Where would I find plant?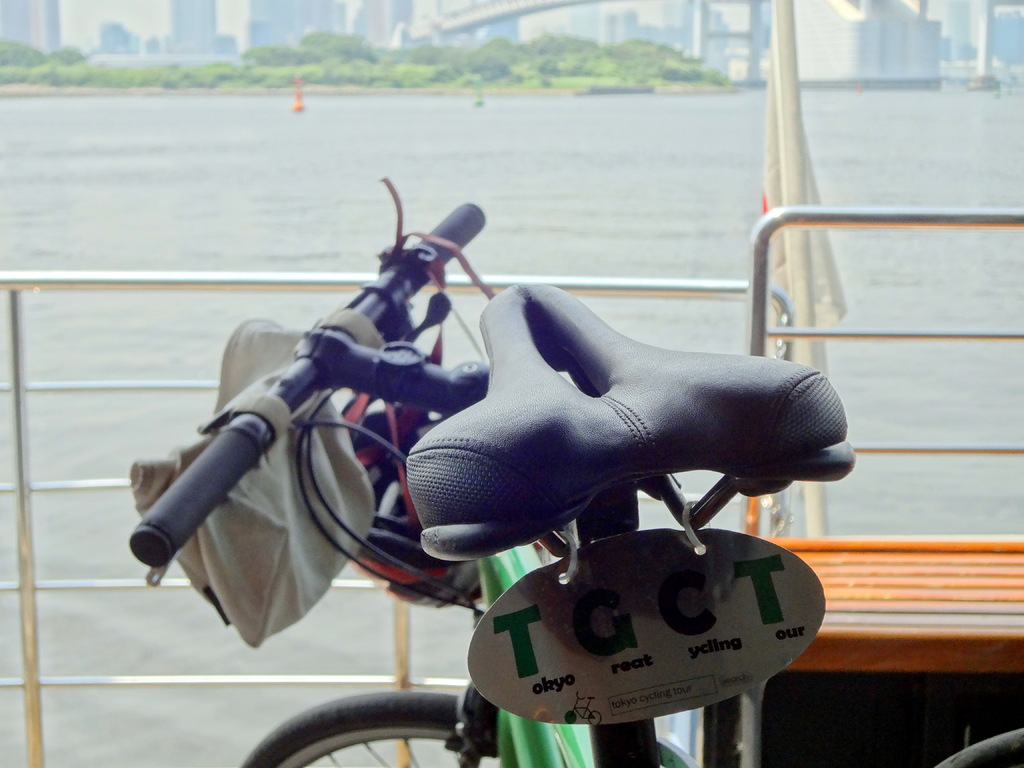
At rect(243, 16, 427, 95).
